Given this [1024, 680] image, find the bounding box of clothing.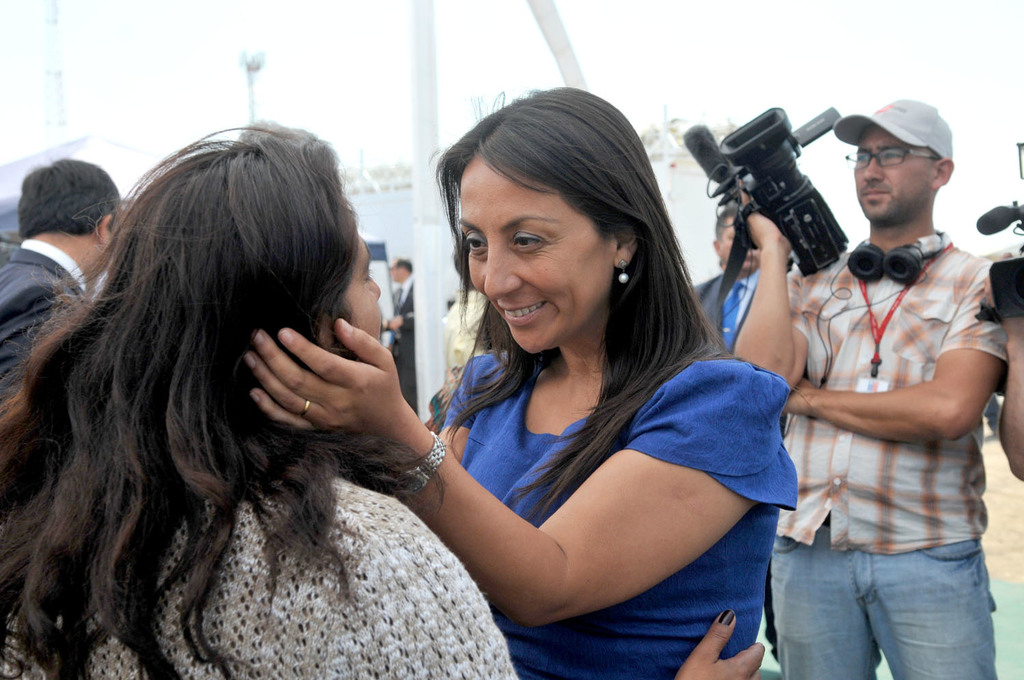
locate(0, 235, 87, 403).
